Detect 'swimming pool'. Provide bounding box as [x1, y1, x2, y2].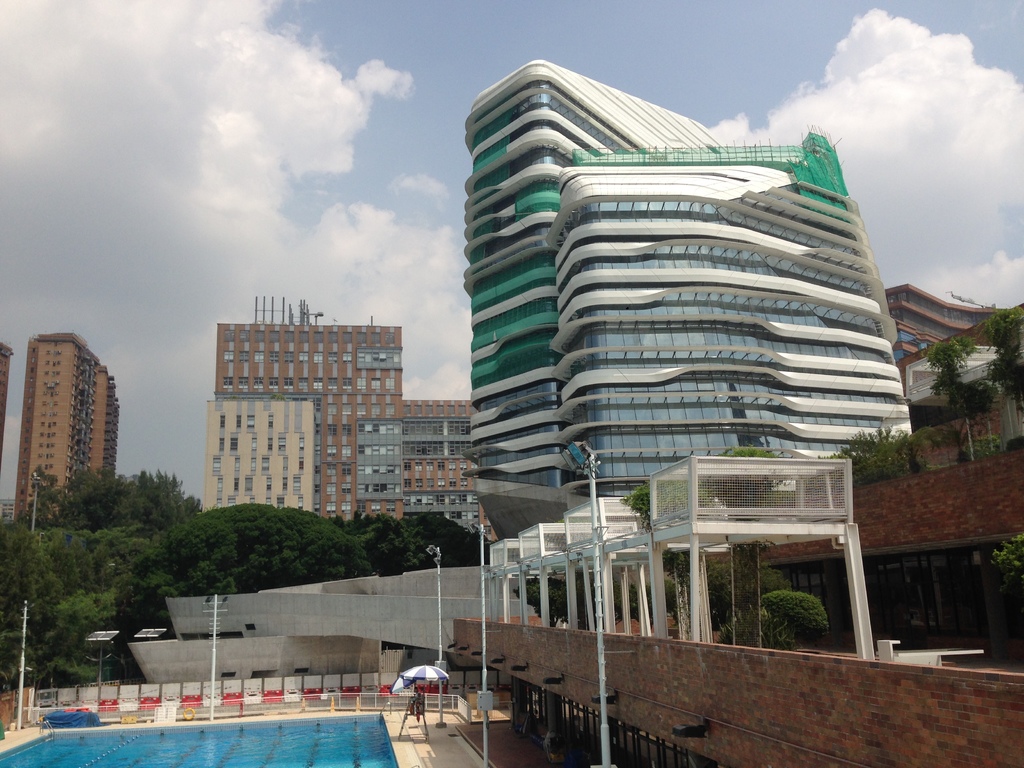
[0, 714, 397, 765].
